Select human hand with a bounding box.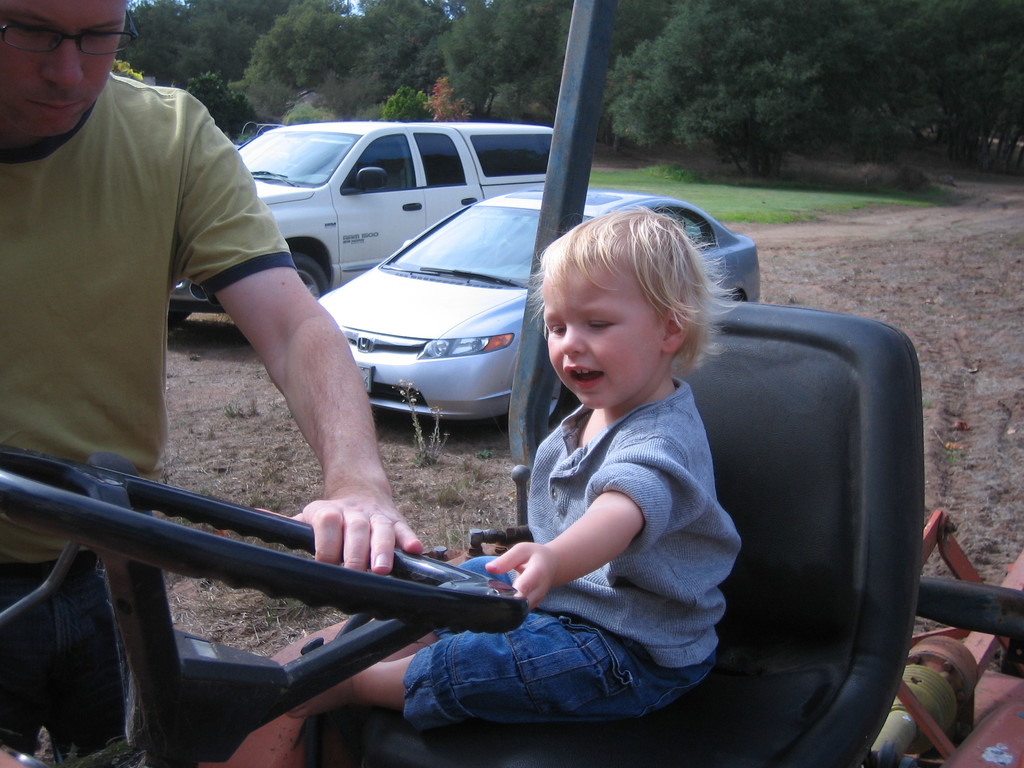
locate(481, 543, 557, 612).
